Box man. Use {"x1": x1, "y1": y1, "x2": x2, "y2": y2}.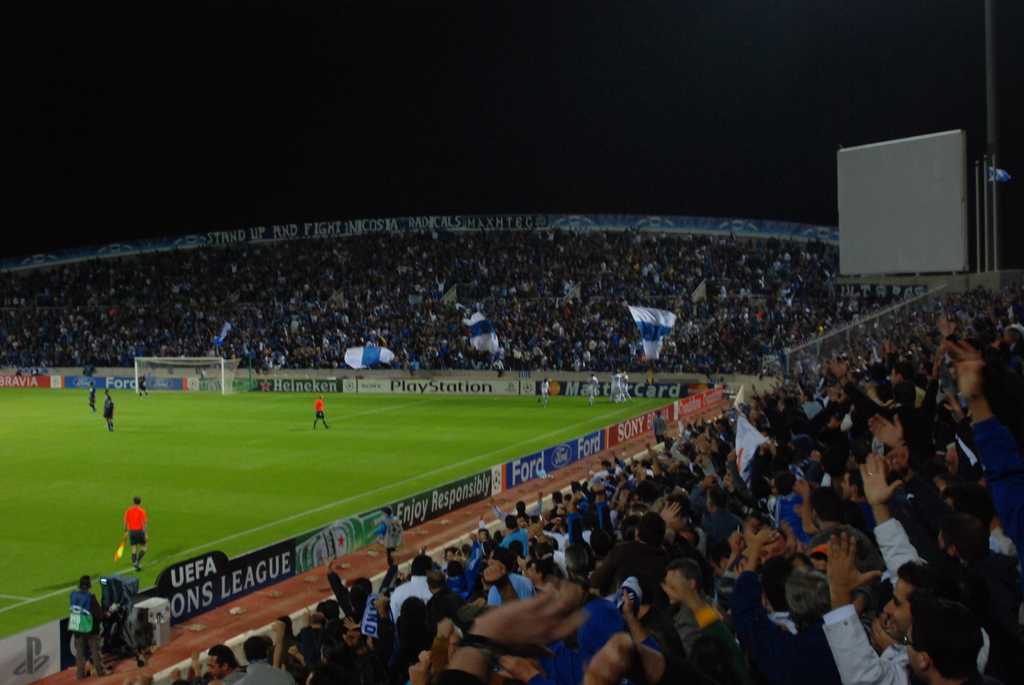
{"x1": 85, "y1": 376, "x2": 104, "y2": 415}.
